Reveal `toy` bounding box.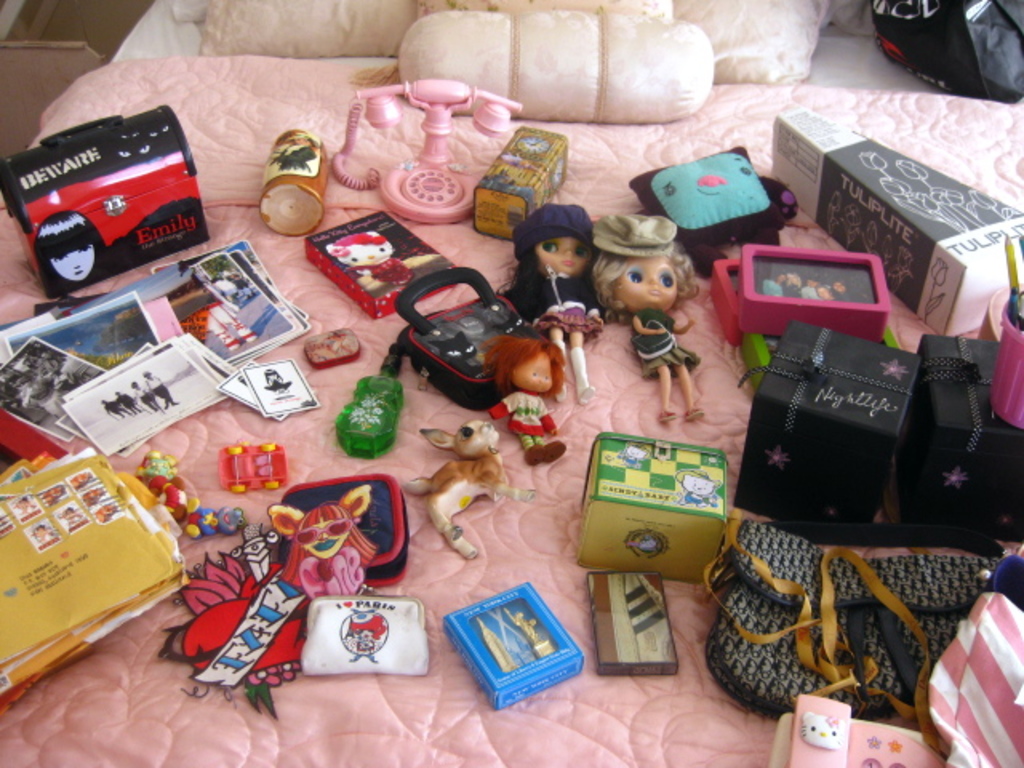
Revealed: bbox=(387, 258, 544, 416).
